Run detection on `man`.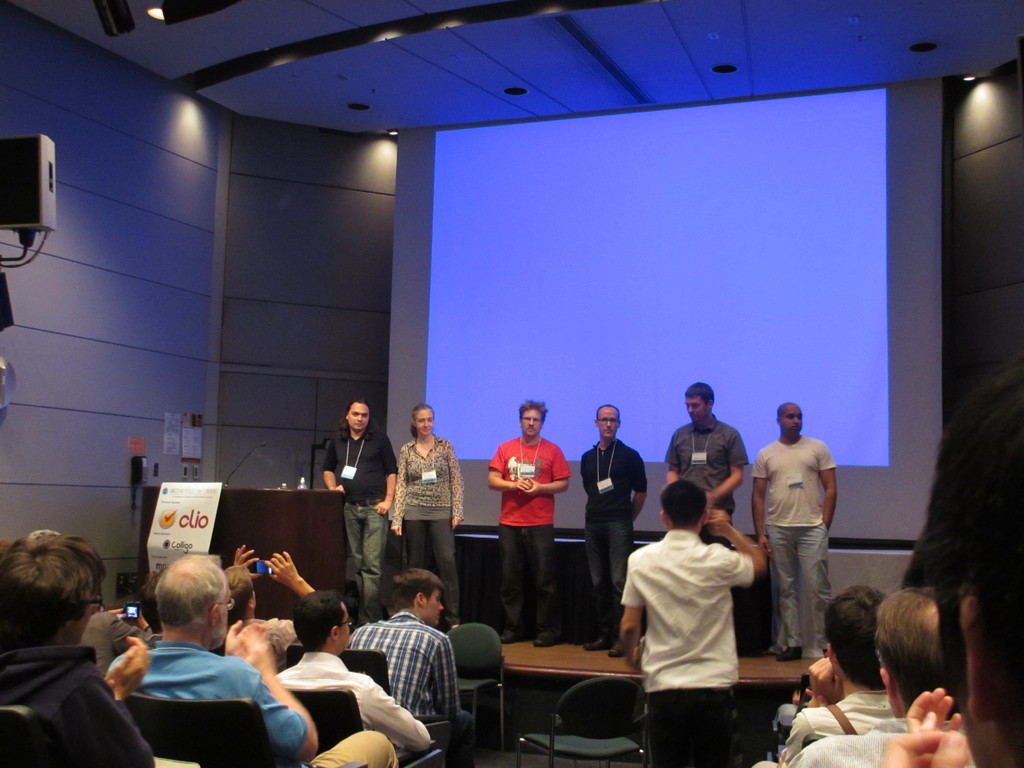
Result: bbox=[756, 404, 854, 662].
